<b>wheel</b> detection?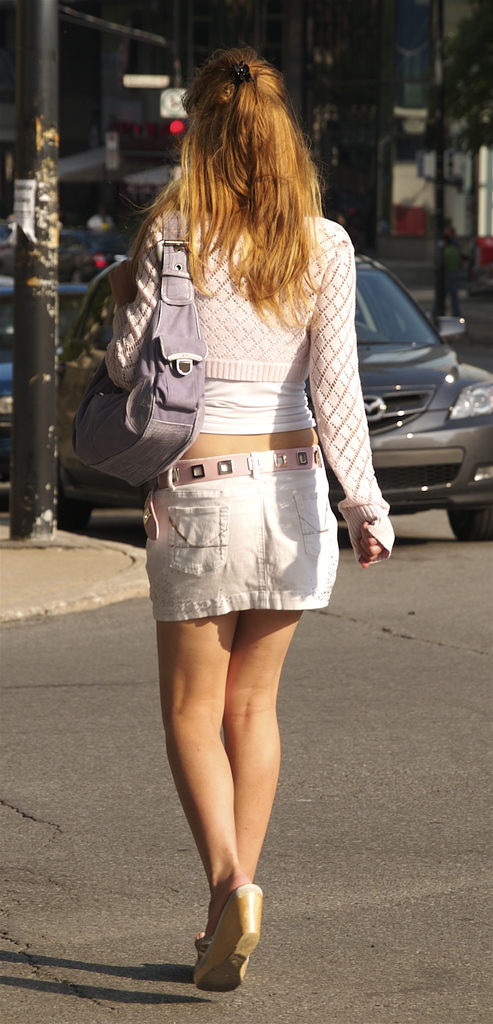
[55,467,94,531]
